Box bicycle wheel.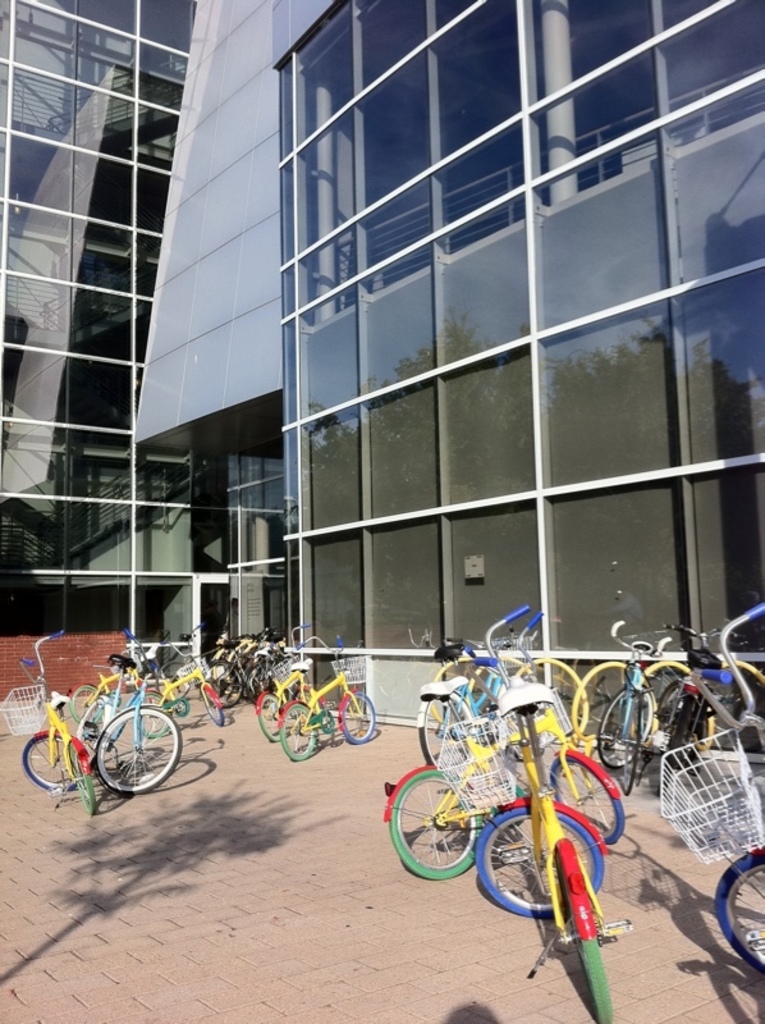
[409,783,486,893].
